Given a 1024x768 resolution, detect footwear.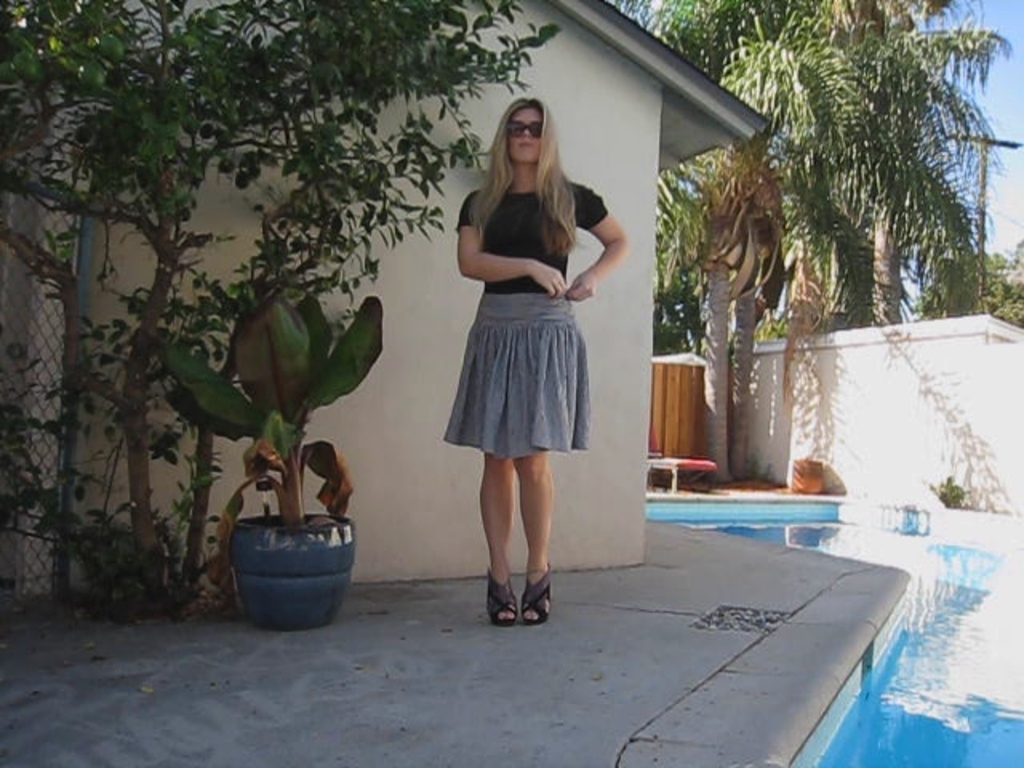
locate(486, 566, 520, 626).
